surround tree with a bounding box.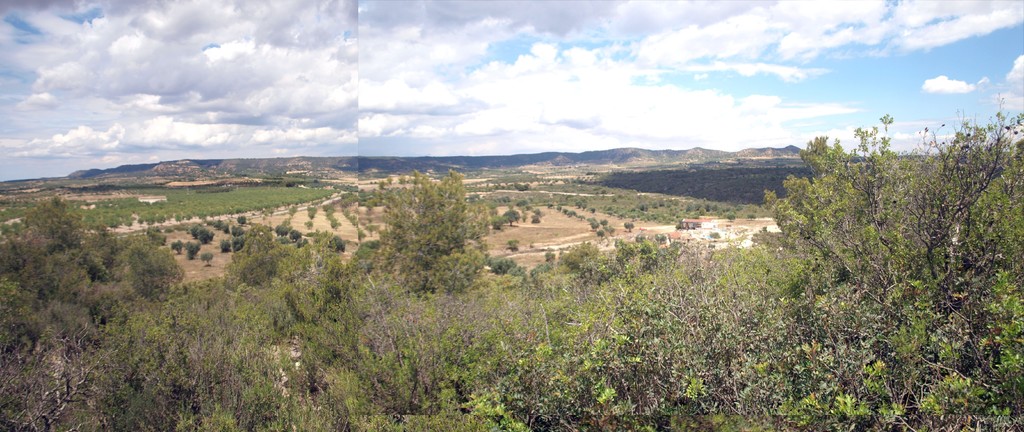
detection(220, 221, 232, 235).
